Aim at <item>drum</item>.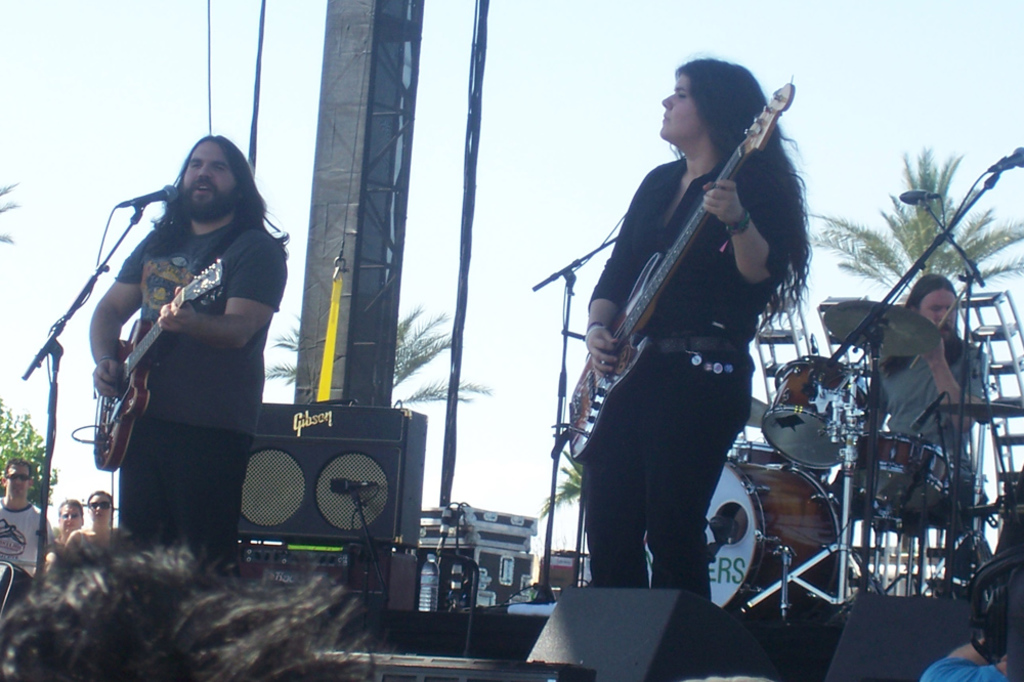
Aimed at {"x1": 758, "y1": 357, "x2": 873, "y2": 470}.
